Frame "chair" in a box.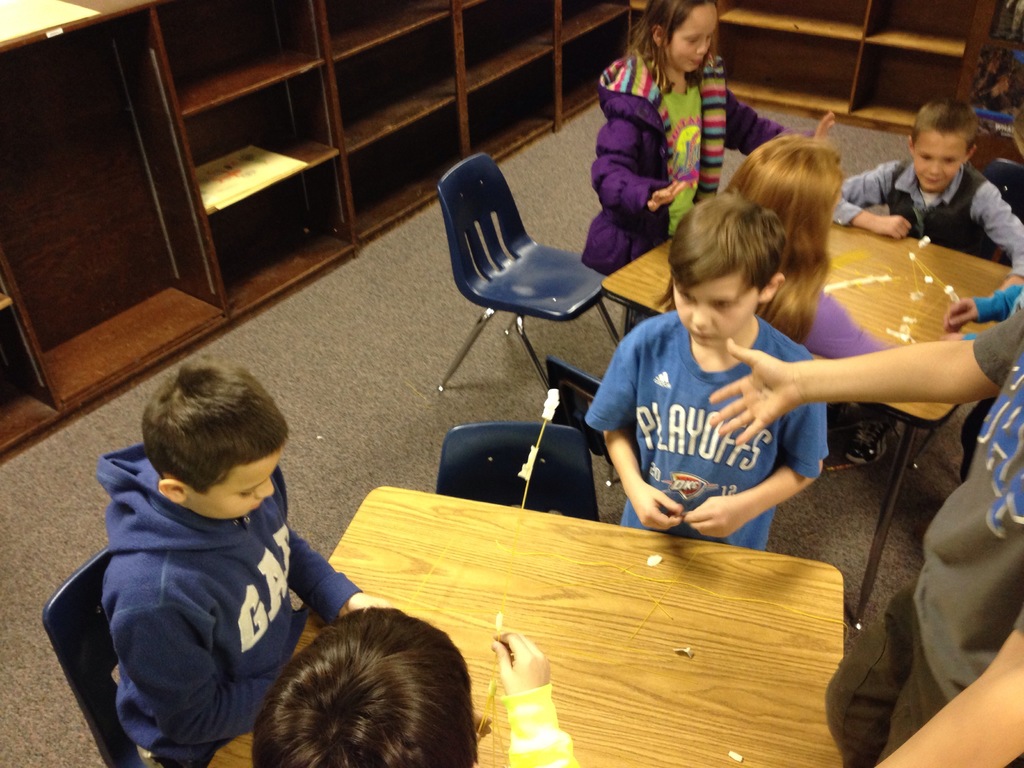
rect(440, 420, 599, 522).
